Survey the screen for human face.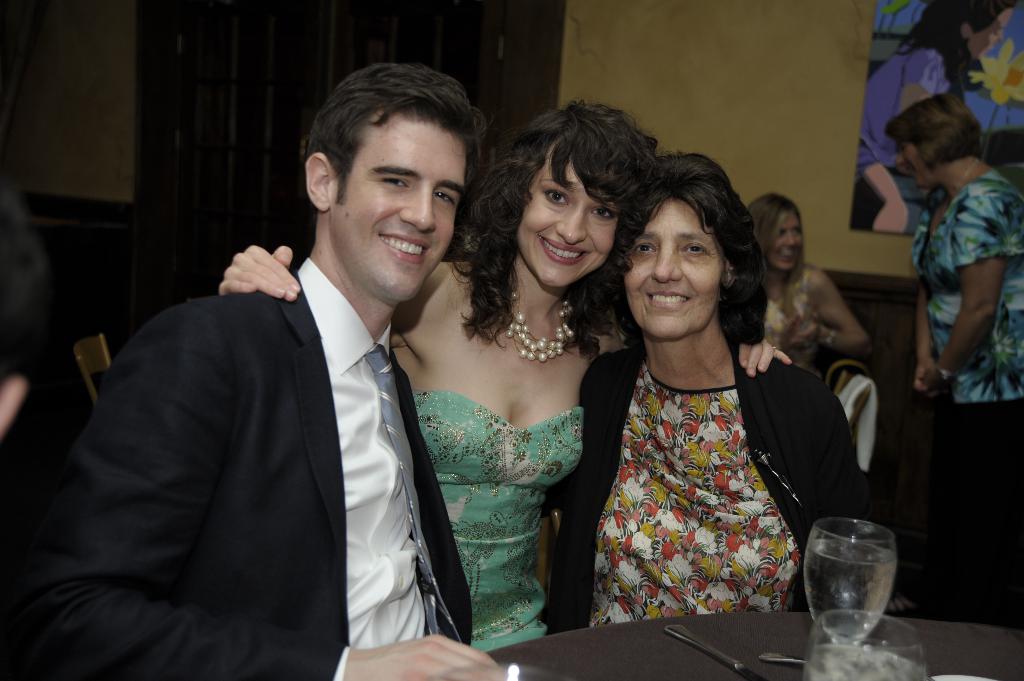
Survey found: 334, 108, 470, 298.
